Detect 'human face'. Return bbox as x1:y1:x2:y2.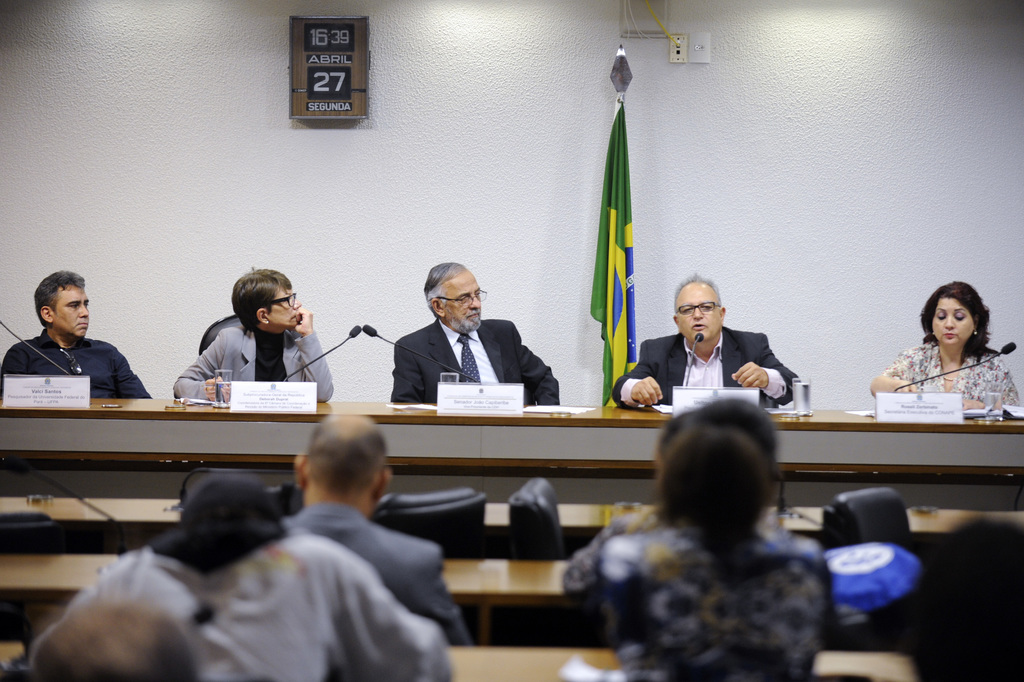
931:298:972:345.
